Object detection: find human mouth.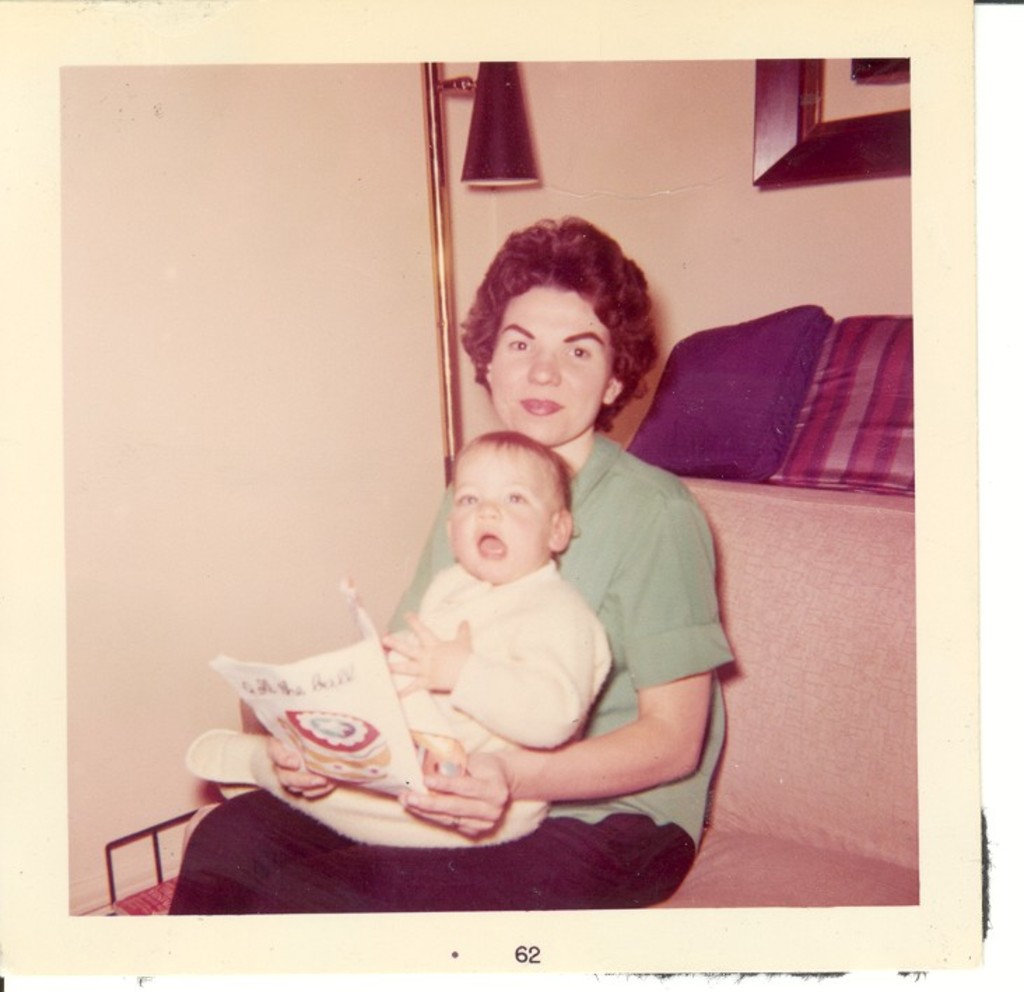
rect(473, 526, 508, 551).
